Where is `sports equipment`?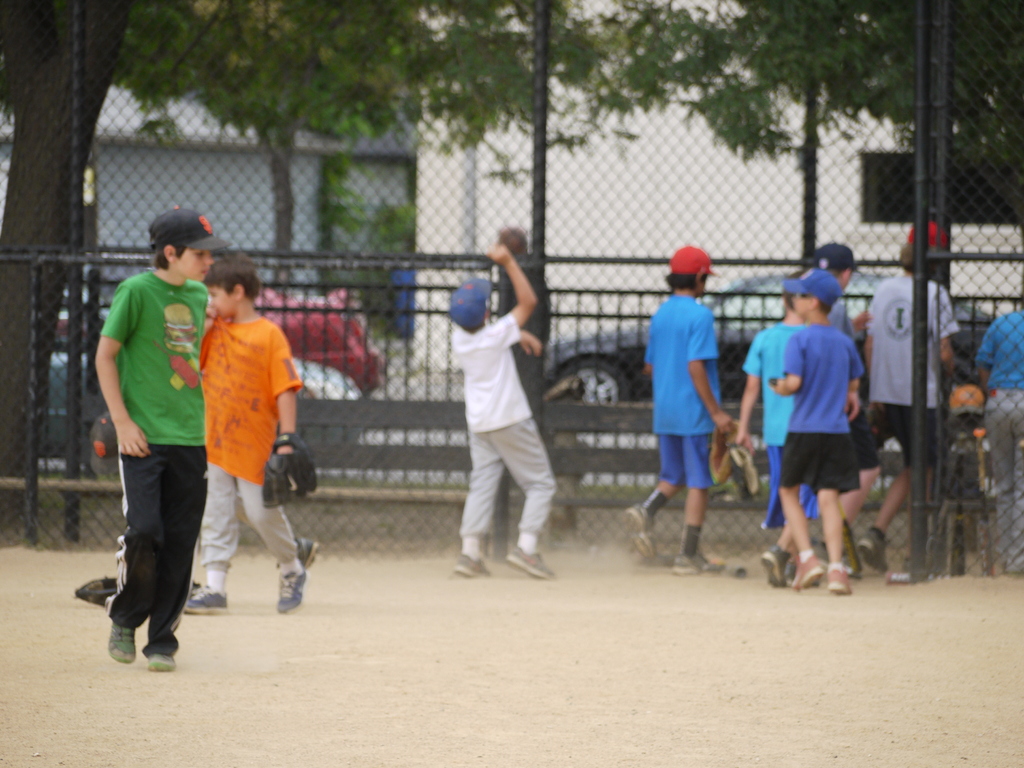
{"left": 182, "top": 584, "right": 235, "bottom": 616}.
